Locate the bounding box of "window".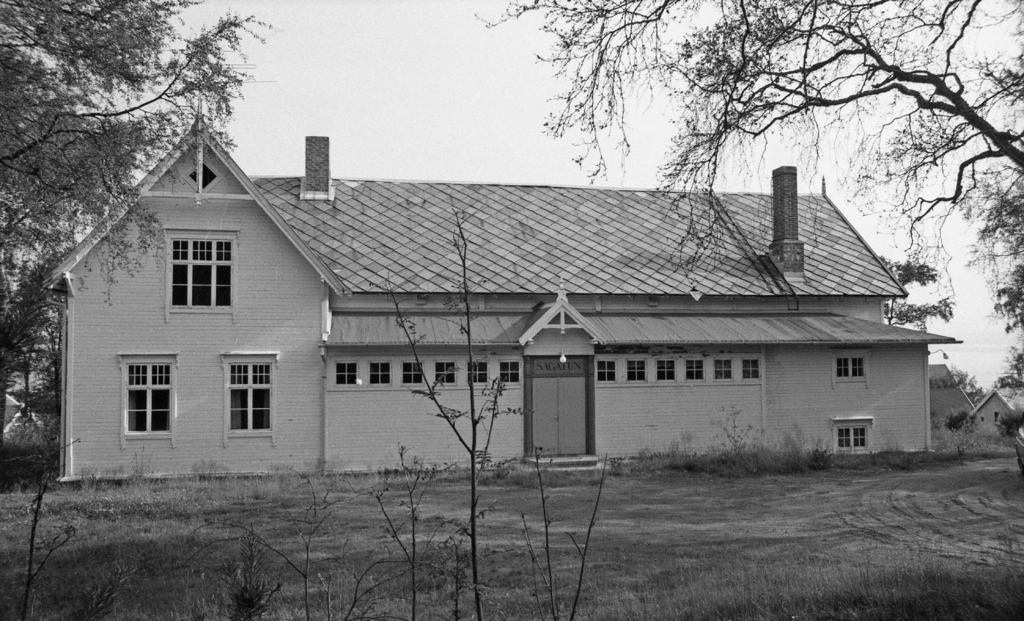
Bounding box: locate(835, 356, 865, 376).
